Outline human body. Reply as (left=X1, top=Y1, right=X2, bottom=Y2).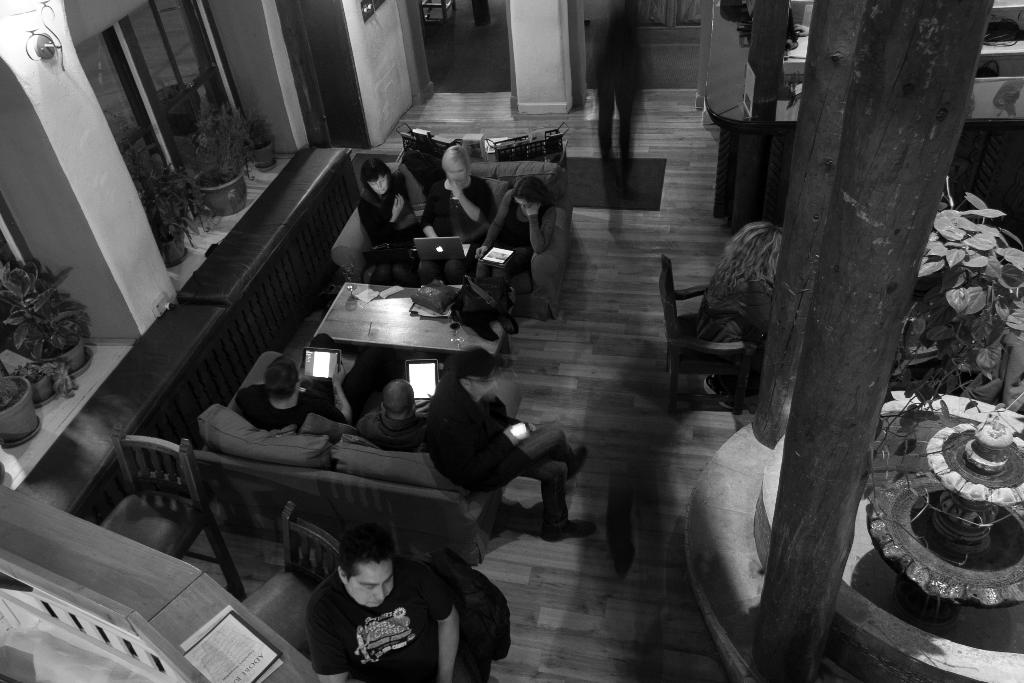
(left=354, top=161, right=425, bottom=276).
